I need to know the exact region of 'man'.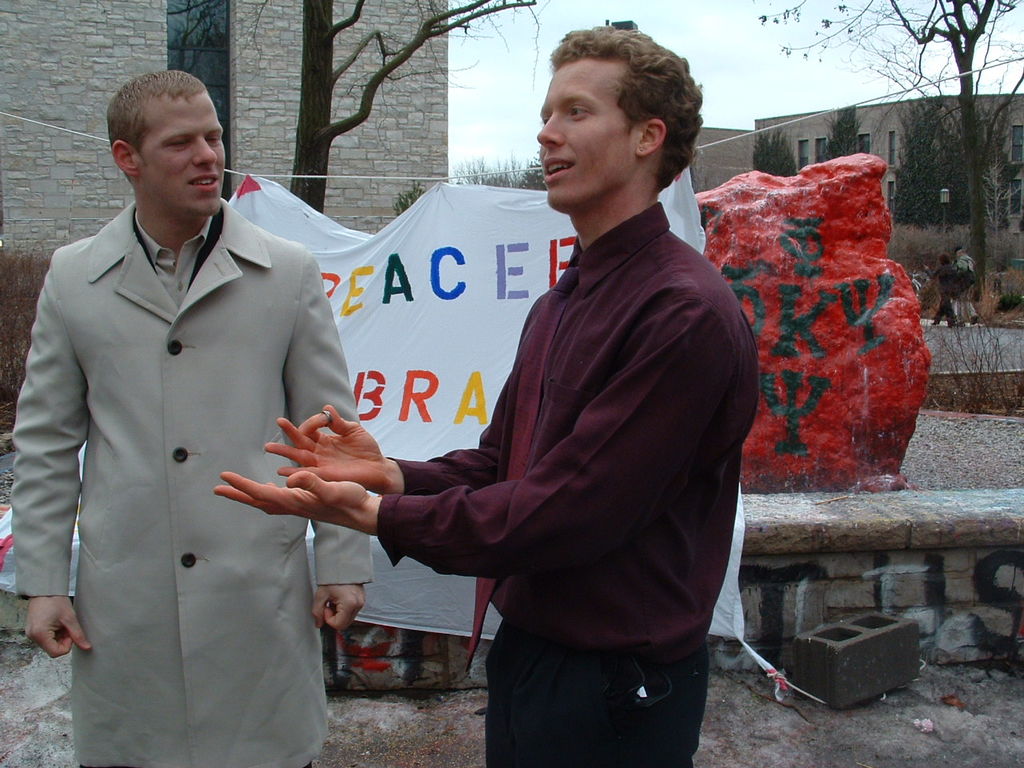
Region: 186/25/766/767.
